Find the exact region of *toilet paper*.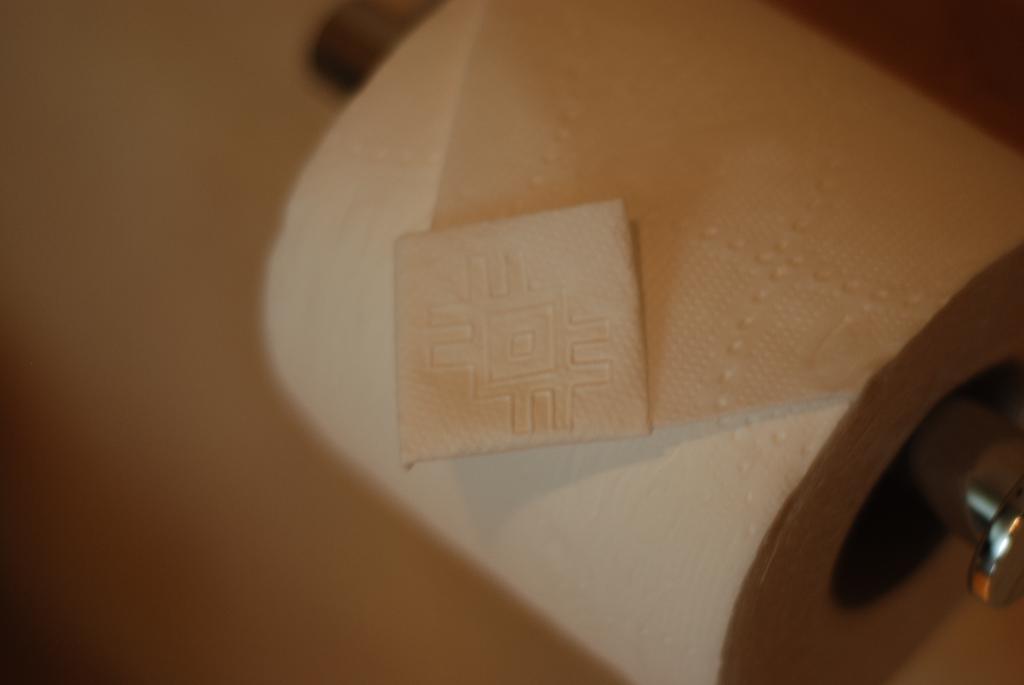
Exact region: 260, 0, 1023, 684.
